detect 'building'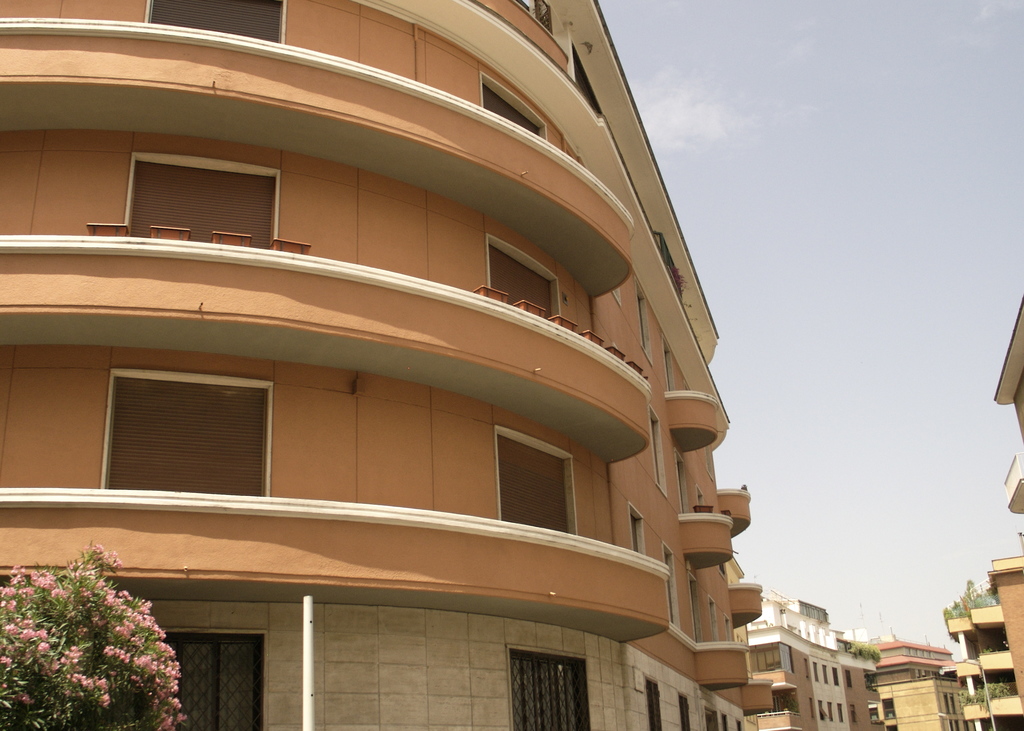
bbox=[866, 638, 952, 684]
